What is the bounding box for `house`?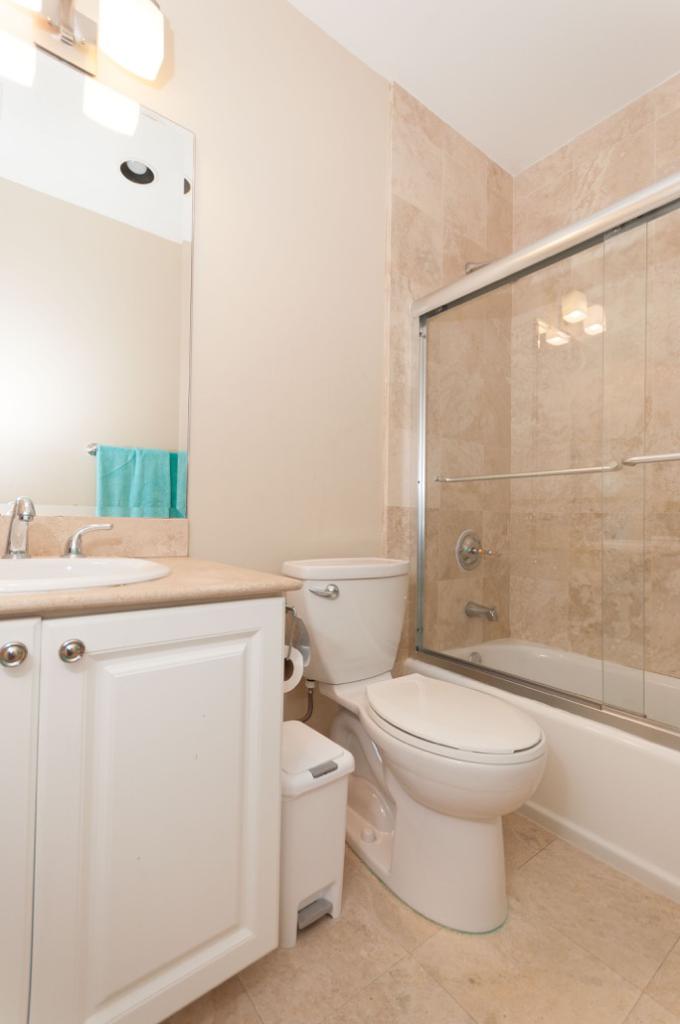
BBox(0, 0, 679, 1023).
